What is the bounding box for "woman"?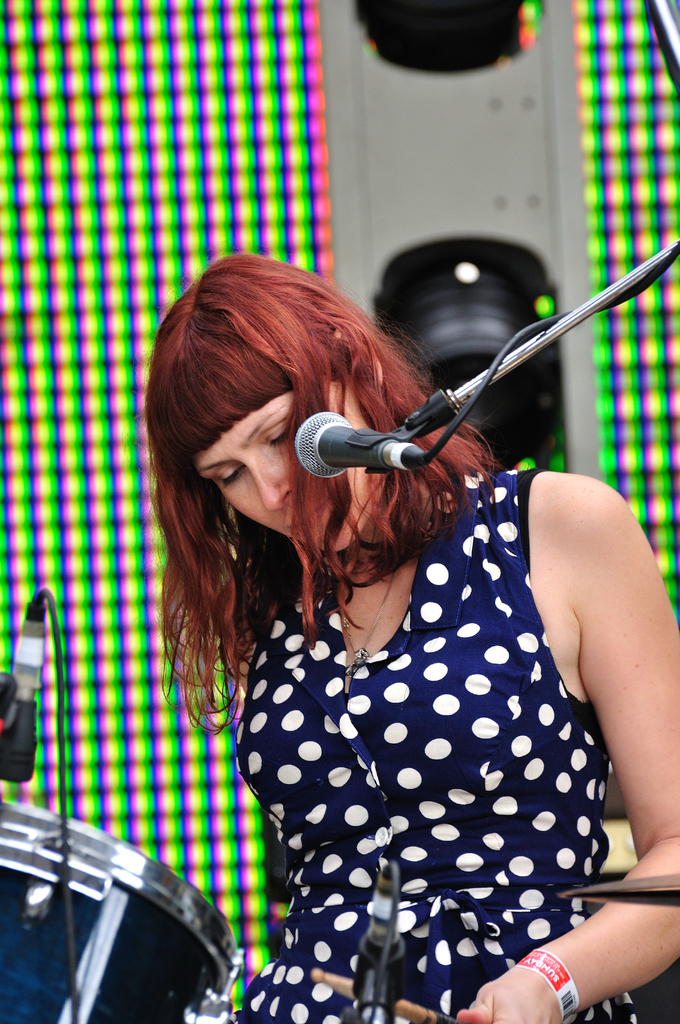
pyautogui.locateOnScreen(118, 145, 679, 988).
